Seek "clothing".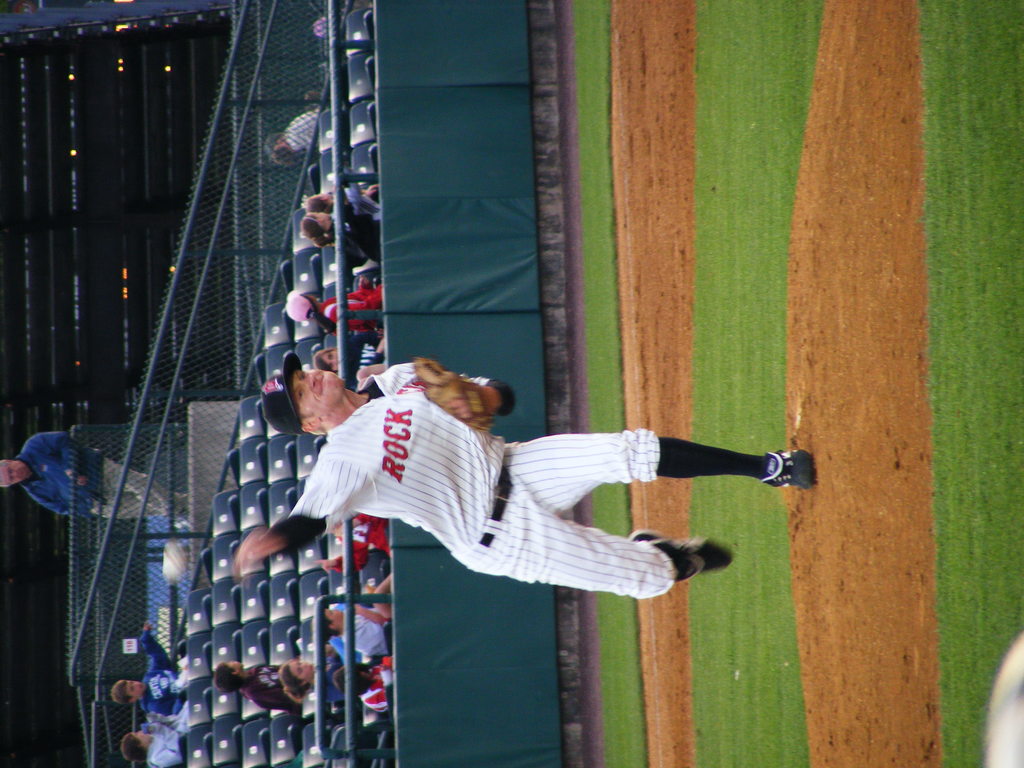
box(353, 654, 394, 708).
